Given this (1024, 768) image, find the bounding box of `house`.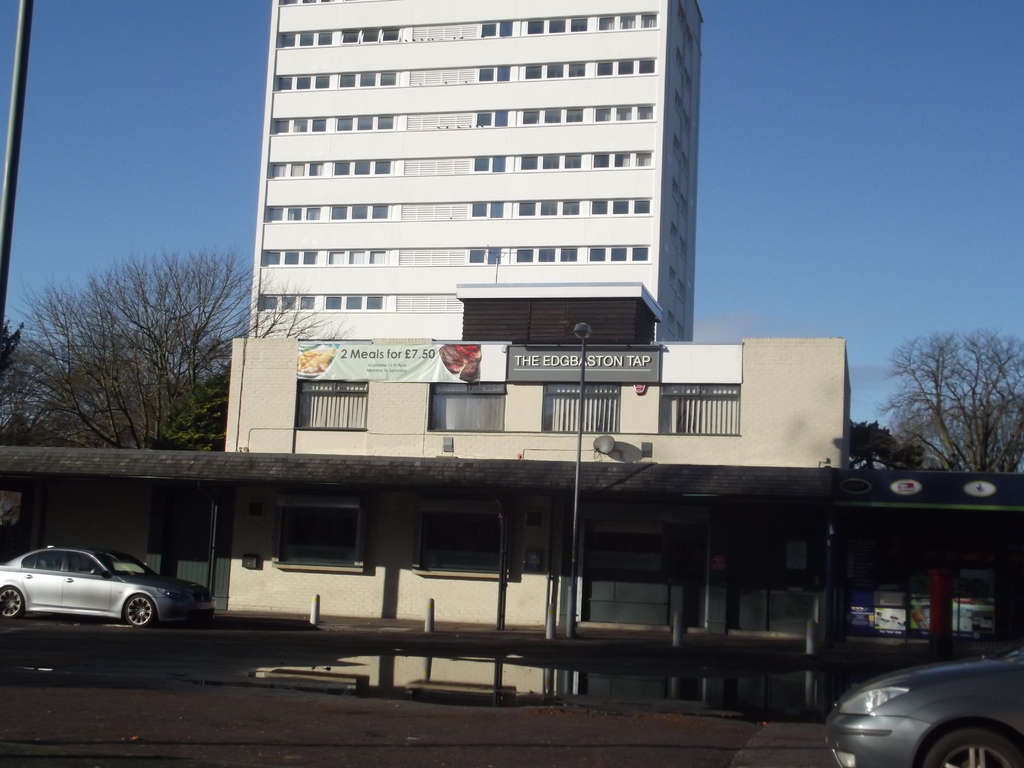
x1=250, y1=0, x2=706, y2=339.
